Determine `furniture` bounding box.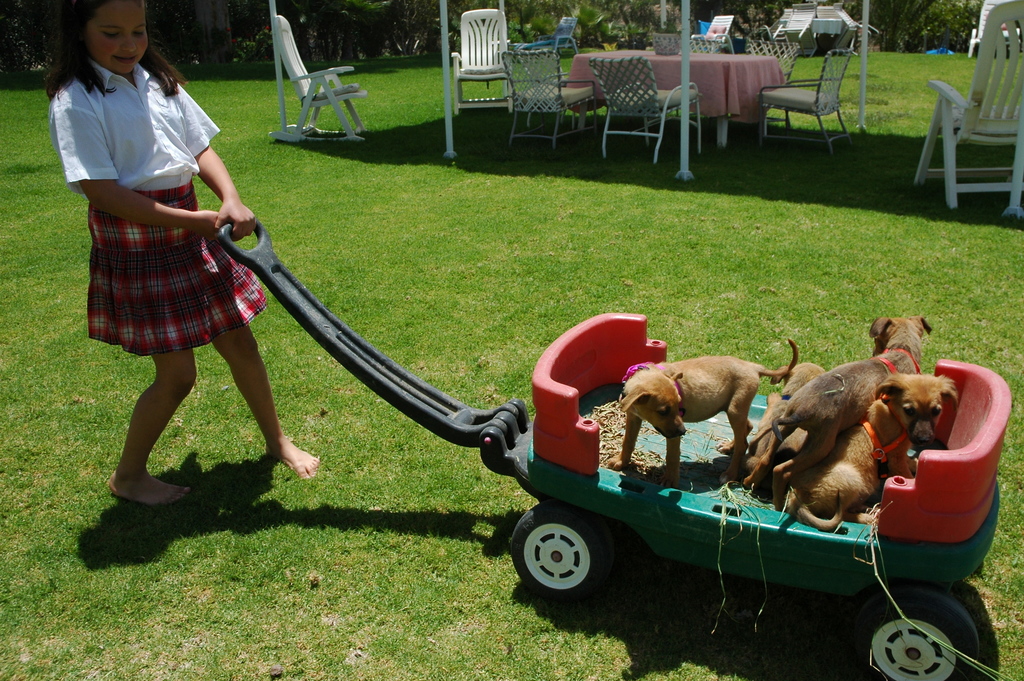
Determined: bbox=(911, 0, 1023, 211).
